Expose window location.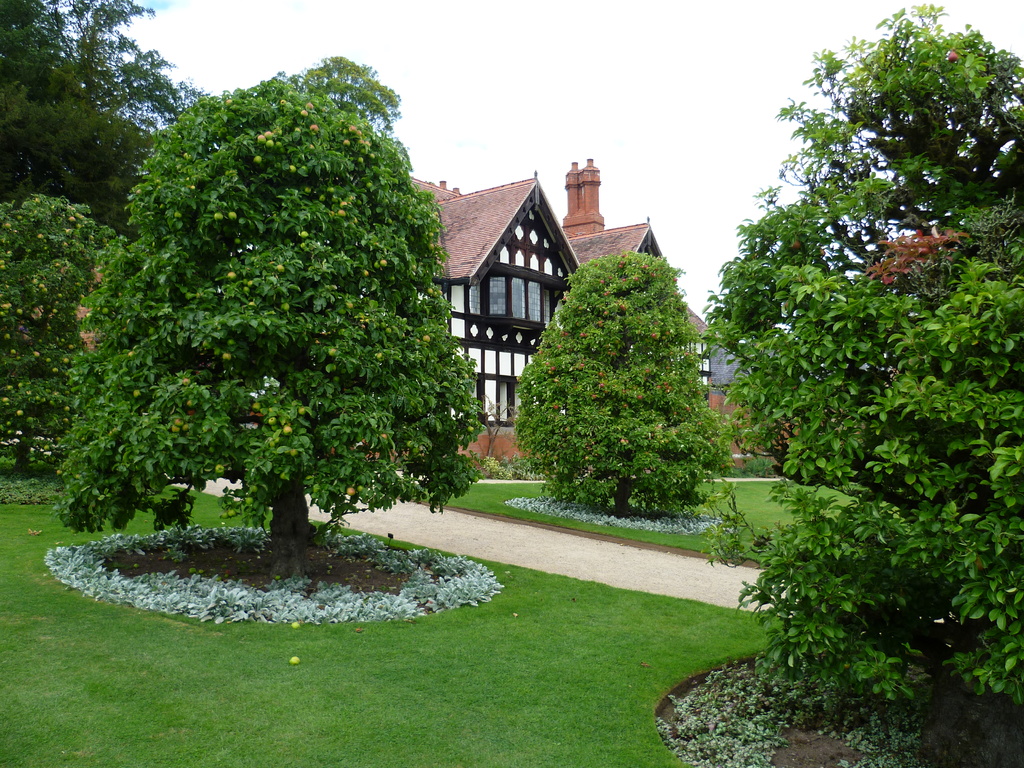
Exposed at 480:274:547:330.
